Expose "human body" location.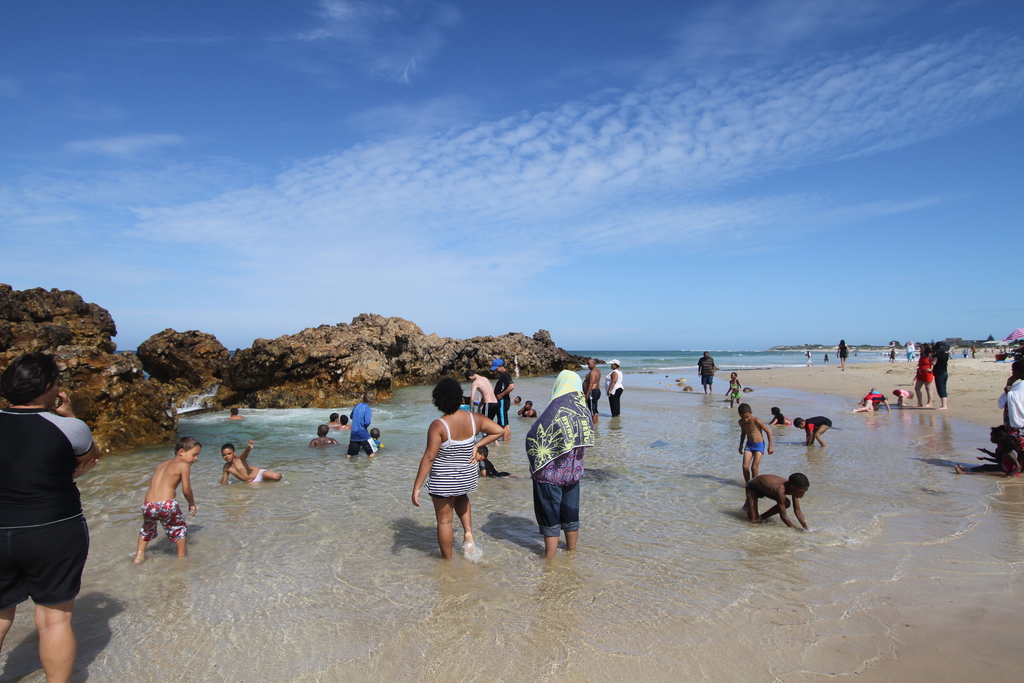
Exposed at (left=796, top=415, right=833, bottom=454).
